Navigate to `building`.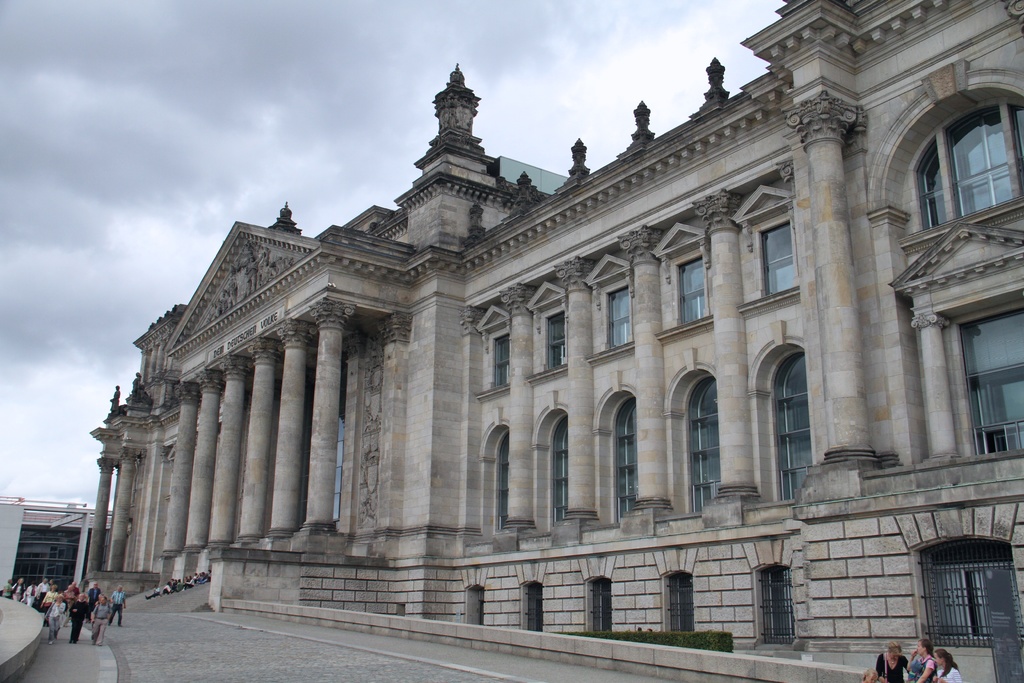
Navigation target: Rect(79, 0, 1023, 682).
